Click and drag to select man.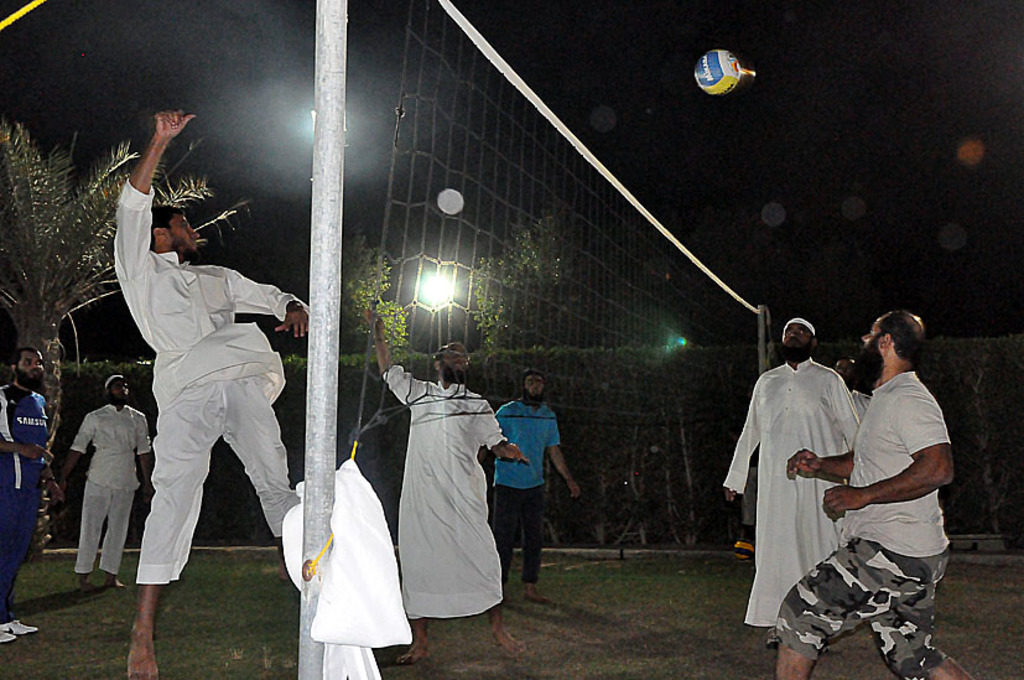
Selection: {"left": 367, "top": 296, "right": 530, "bottom": 663}.
